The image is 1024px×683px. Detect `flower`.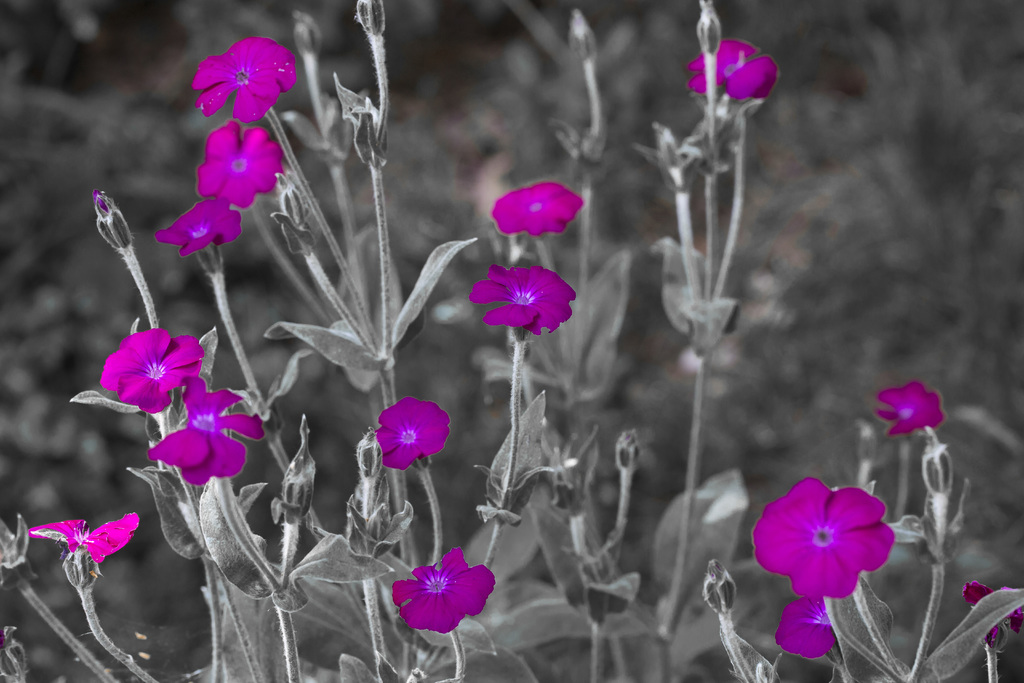
Detection: (491,181,582,236).
